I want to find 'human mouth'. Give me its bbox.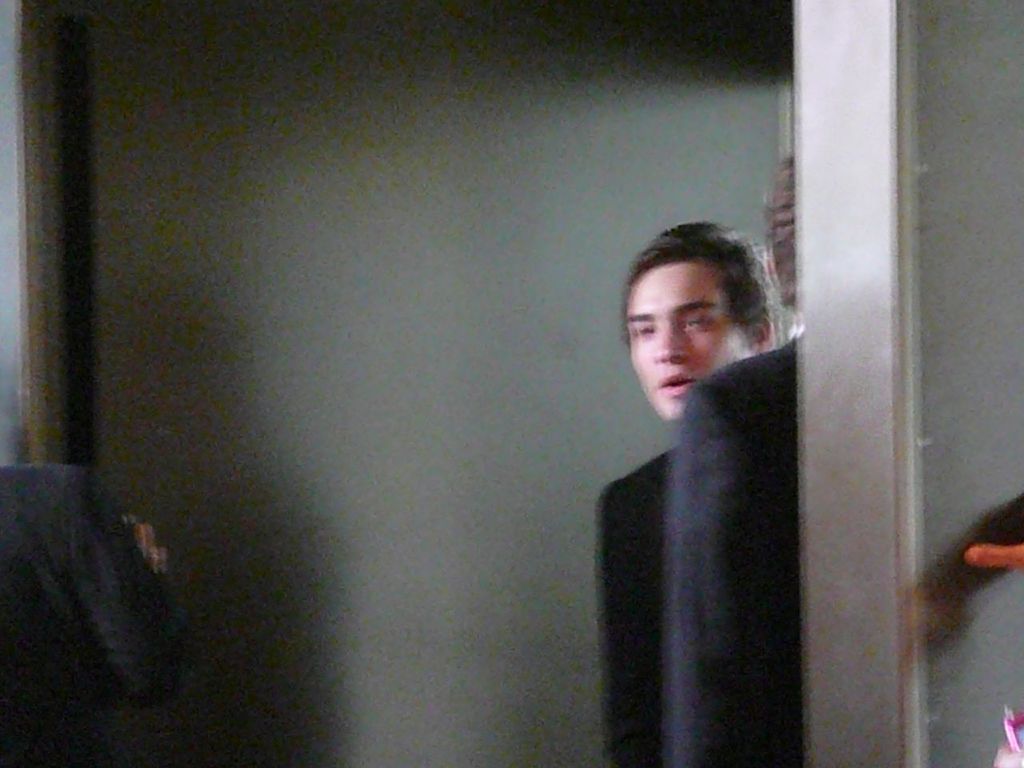
[x1=658, y1=372, x2=694, y2=394].
